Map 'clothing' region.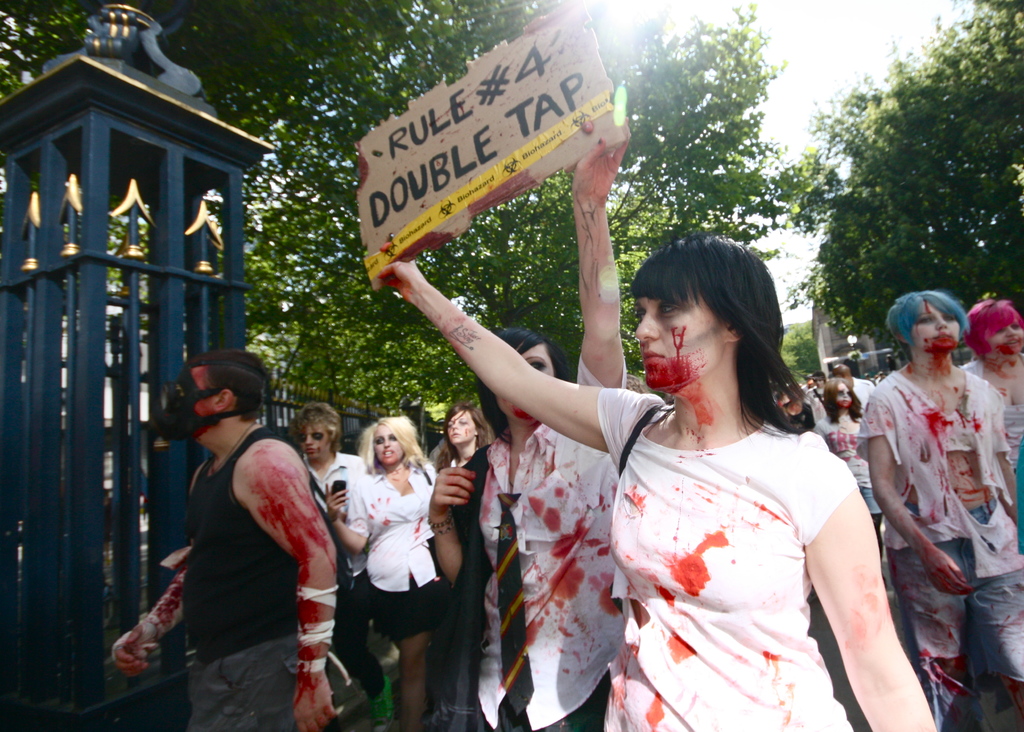
Mapped to crop(875, 516, 1016, 720).
